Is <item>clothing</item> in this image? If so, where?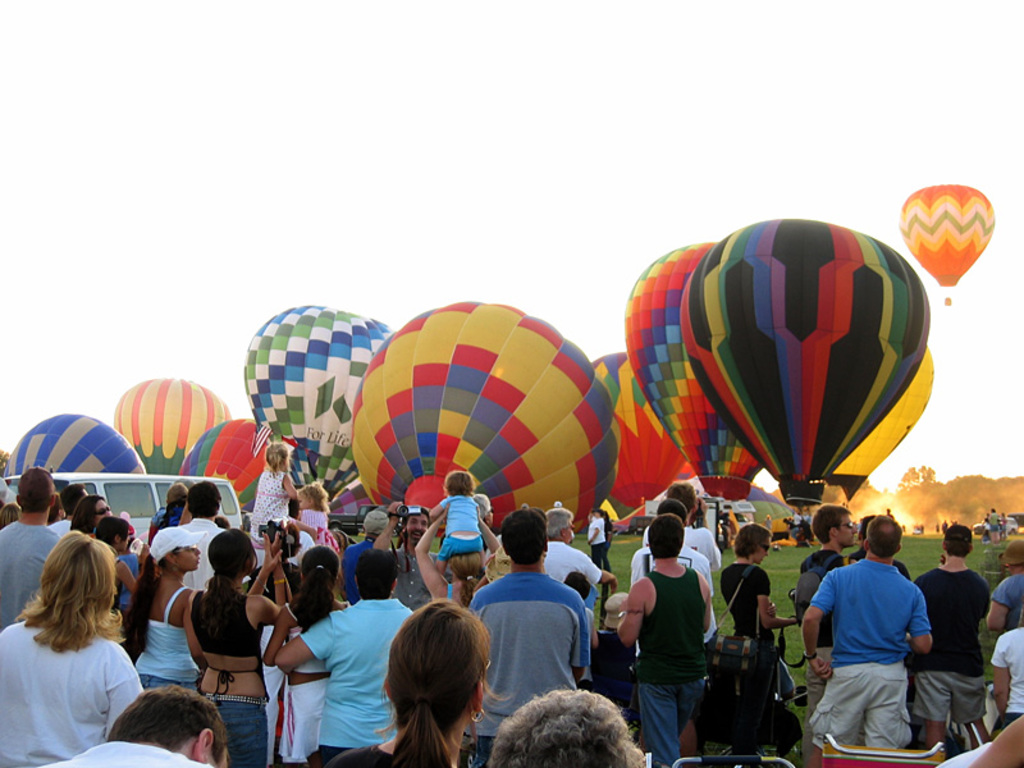
Yes, at <box>148,515,236,598</box>.
